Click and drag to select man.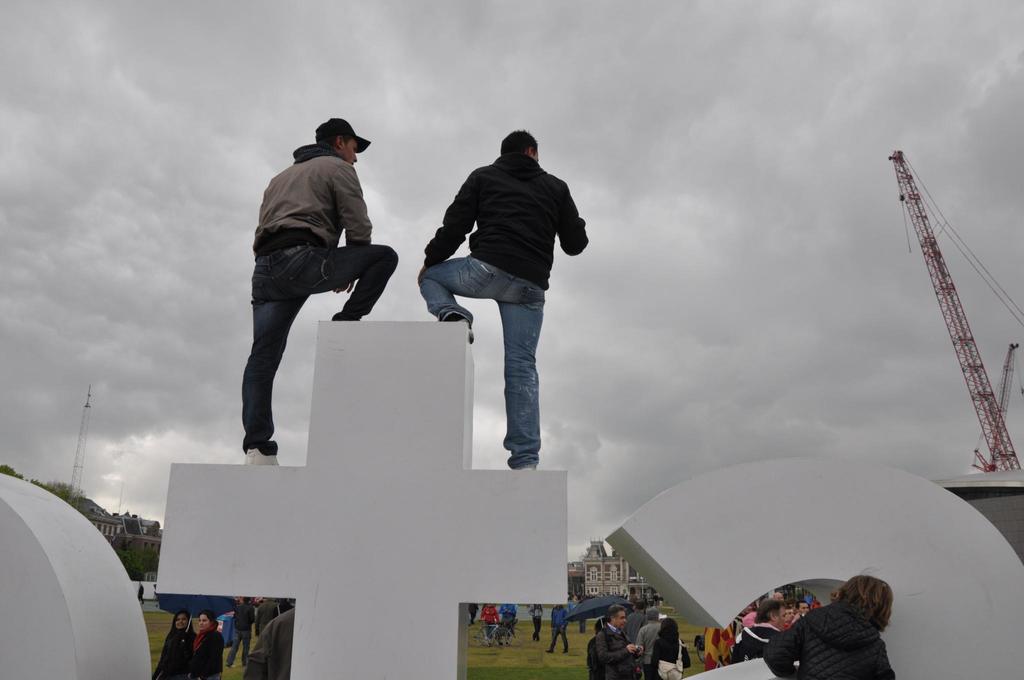
Selection: (x1=243, y1=109, x2=397, y2=465).
